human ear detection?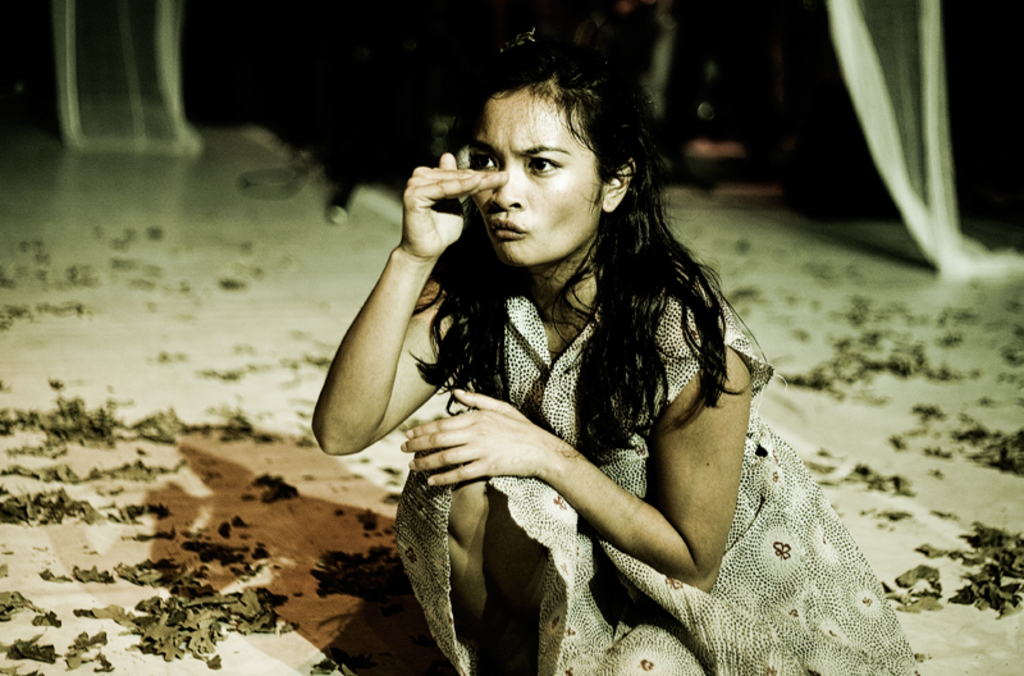
Rect(605, 161, 635, 209)
